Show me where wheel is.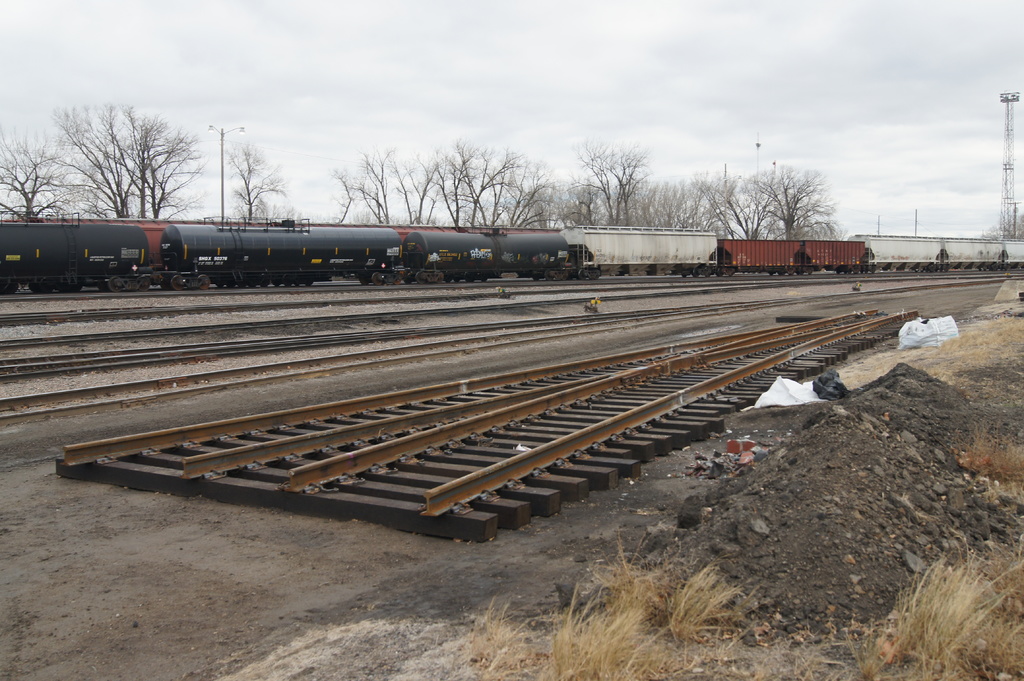
wheel is at box(806, 269, 813, 277).
